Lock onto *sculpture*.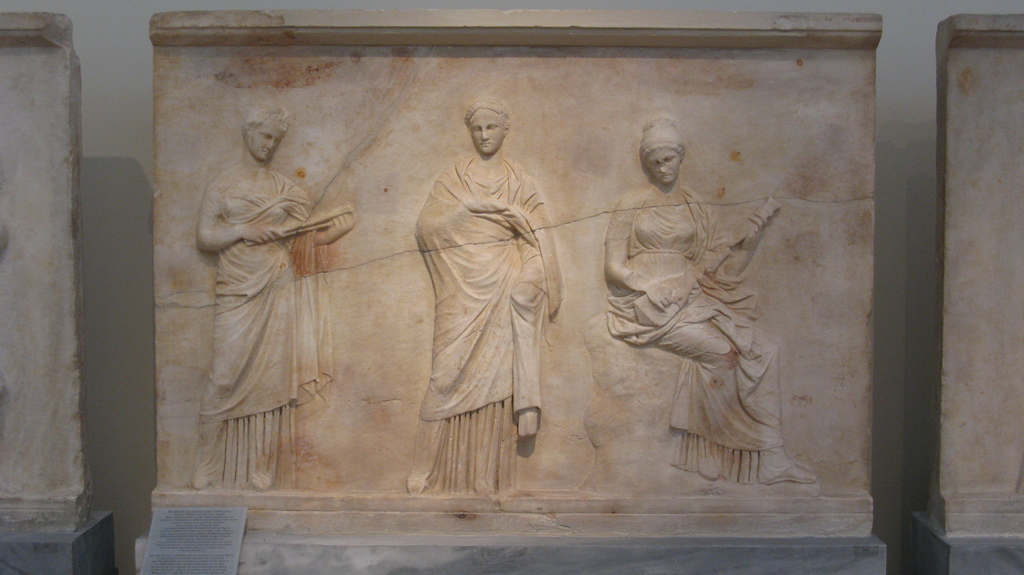
Locked: left=179, top=91, right=341, bottom=496.
